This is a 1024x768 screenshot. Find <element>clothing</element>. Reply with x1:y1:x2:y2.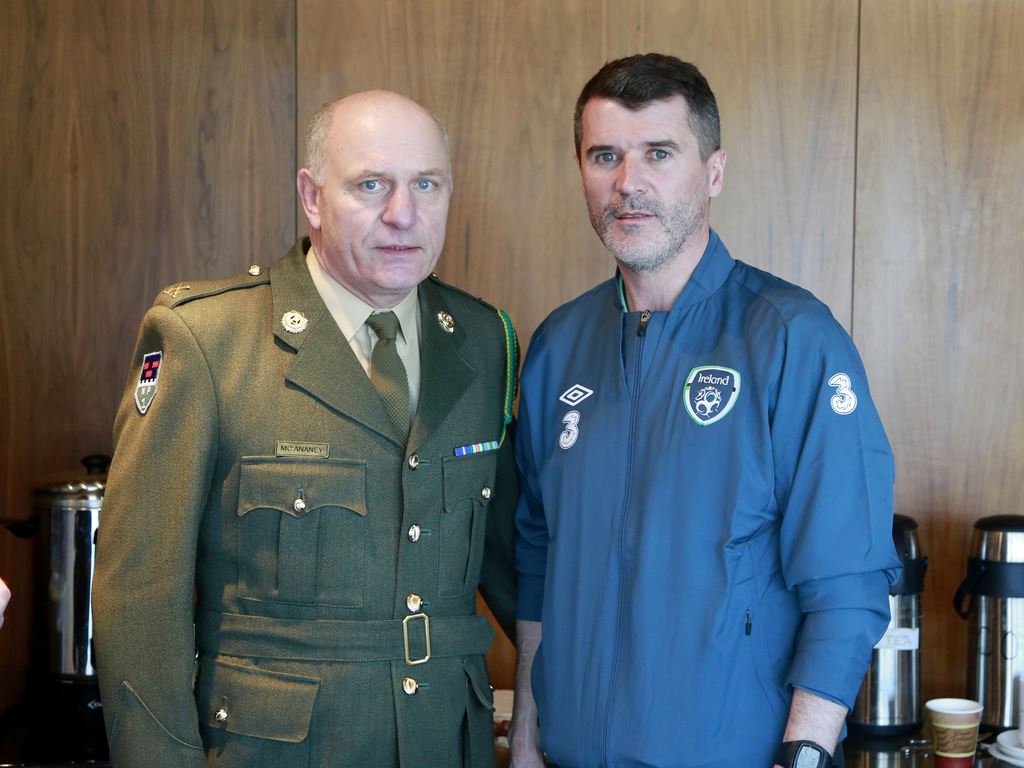
79:232:532:767.
